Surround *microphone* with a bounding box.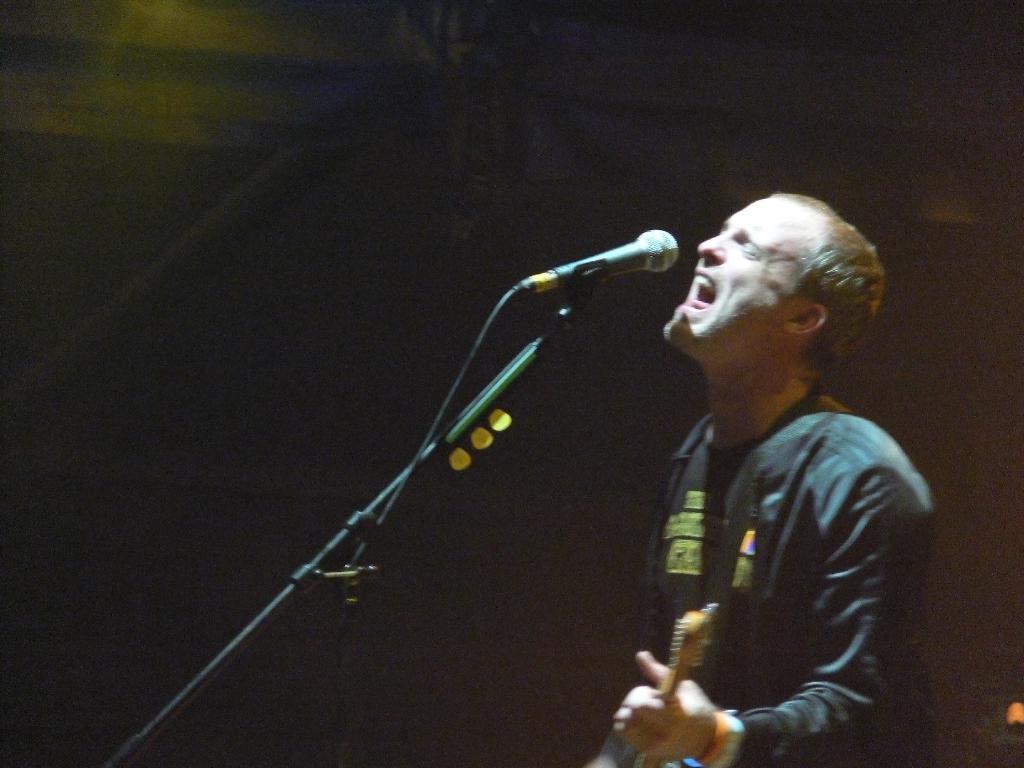
(left=506, top=225, right=685, bottom=302).
